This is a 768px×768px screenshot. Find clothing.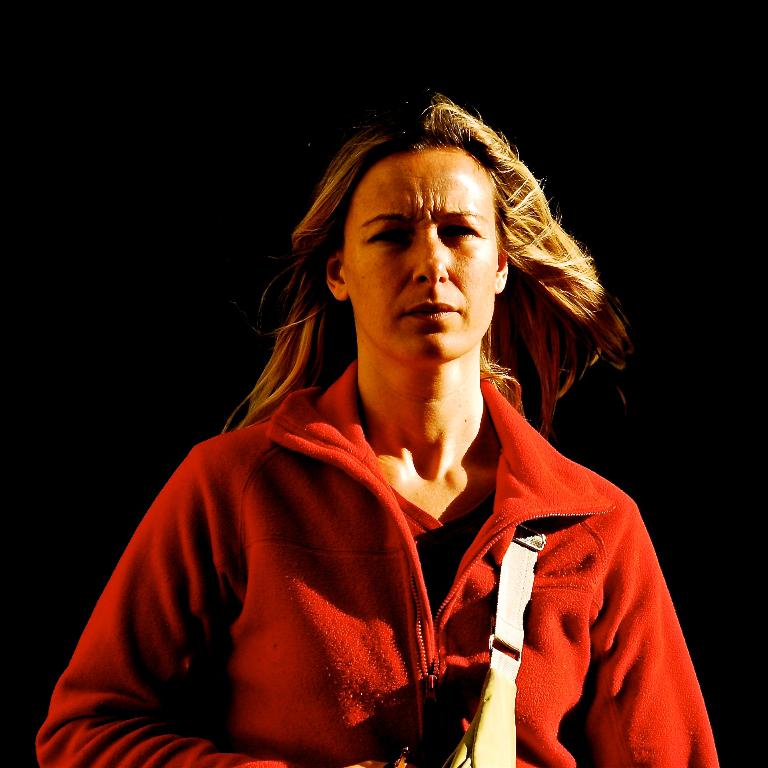
Bounding box: BBox(18, 360, 726, 767).
